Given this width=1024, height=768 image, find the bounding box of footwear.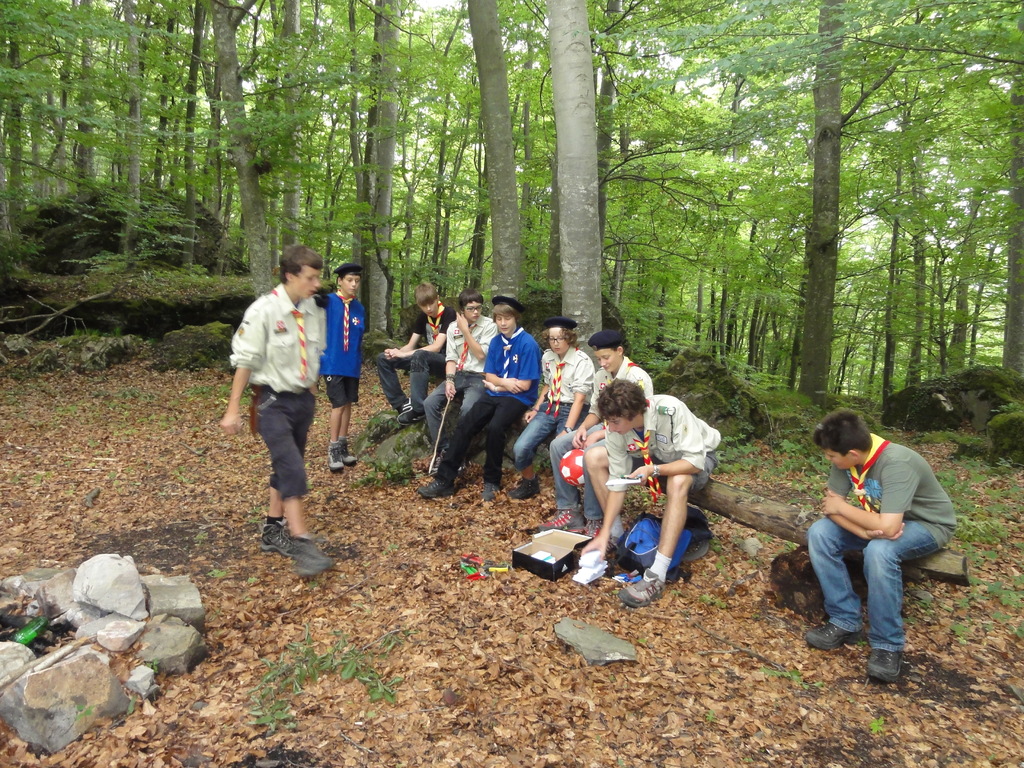
<bbox>259, 520, 301, 560</bbox>.
